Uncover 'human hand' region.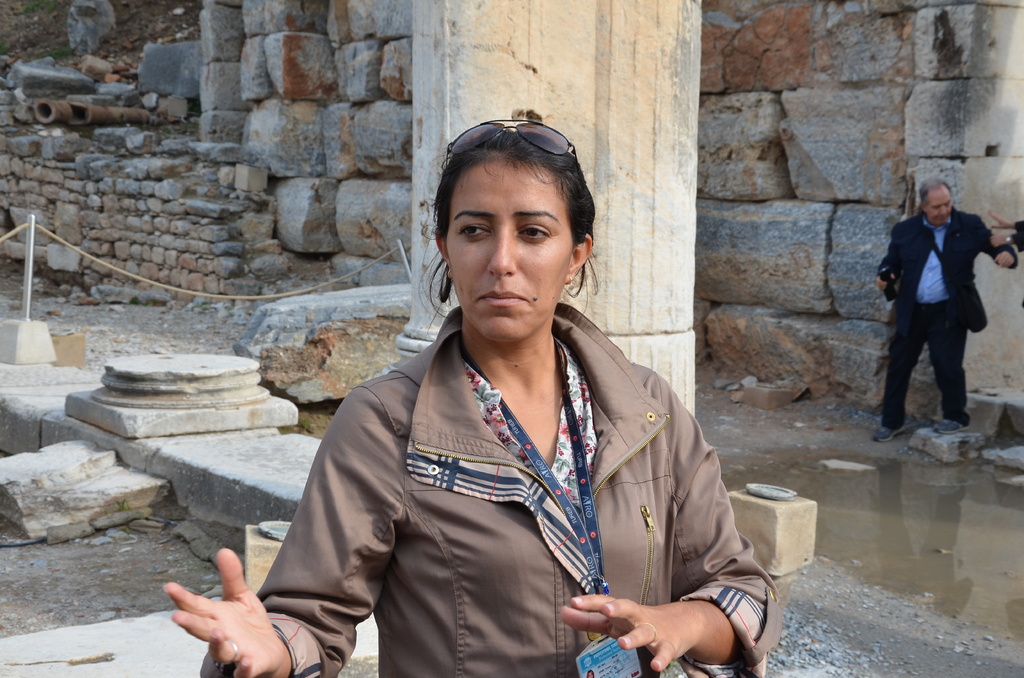
Uncovered: [left=162, top=549, right=287, bottom=677].
